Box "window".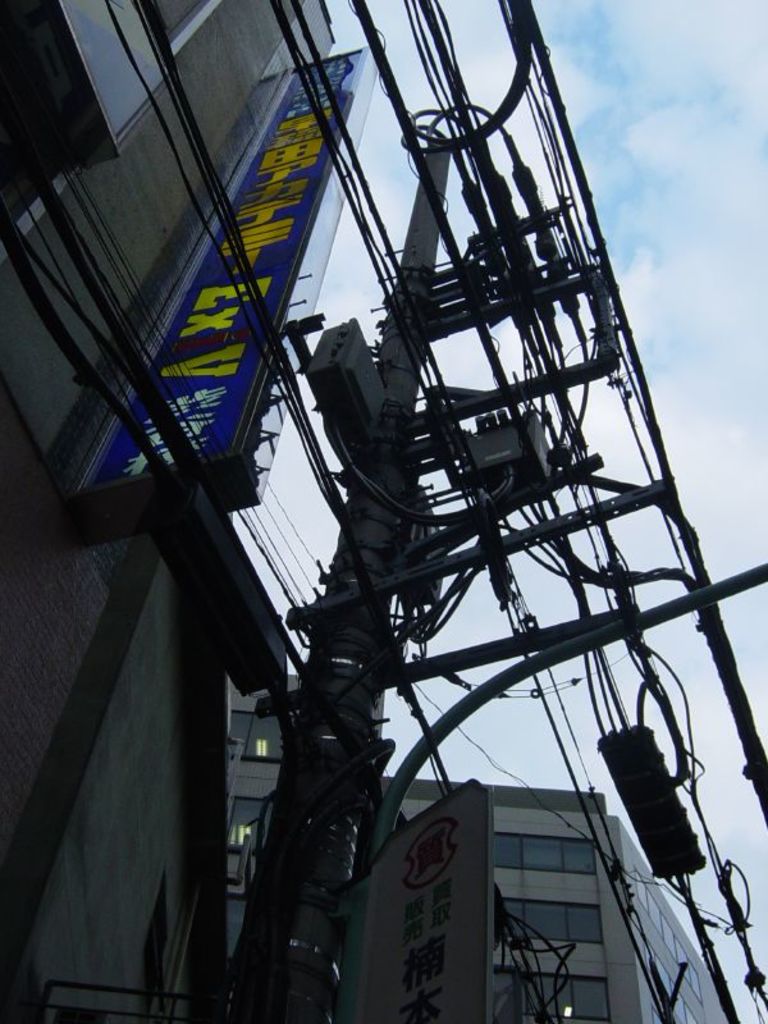
bbox=[229, 712, 287, 762].
